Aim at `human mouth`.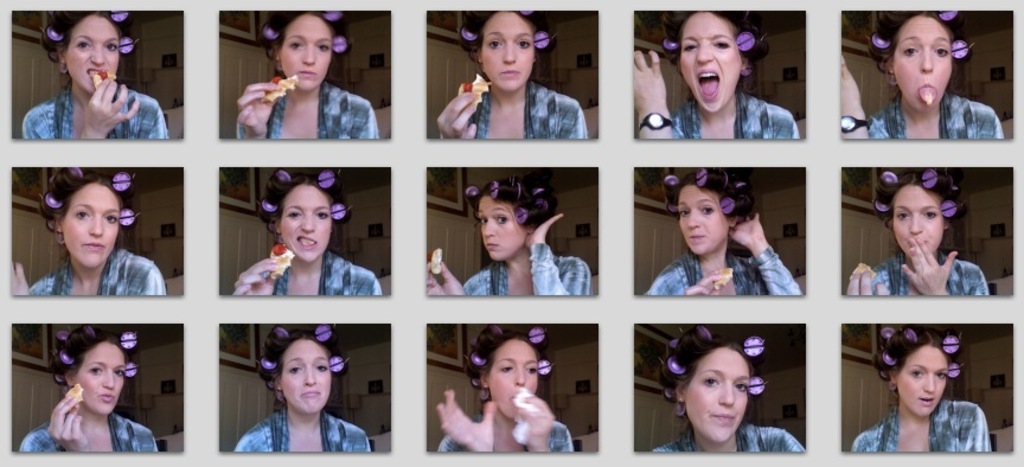
Aimed at 691,235,708,242.
